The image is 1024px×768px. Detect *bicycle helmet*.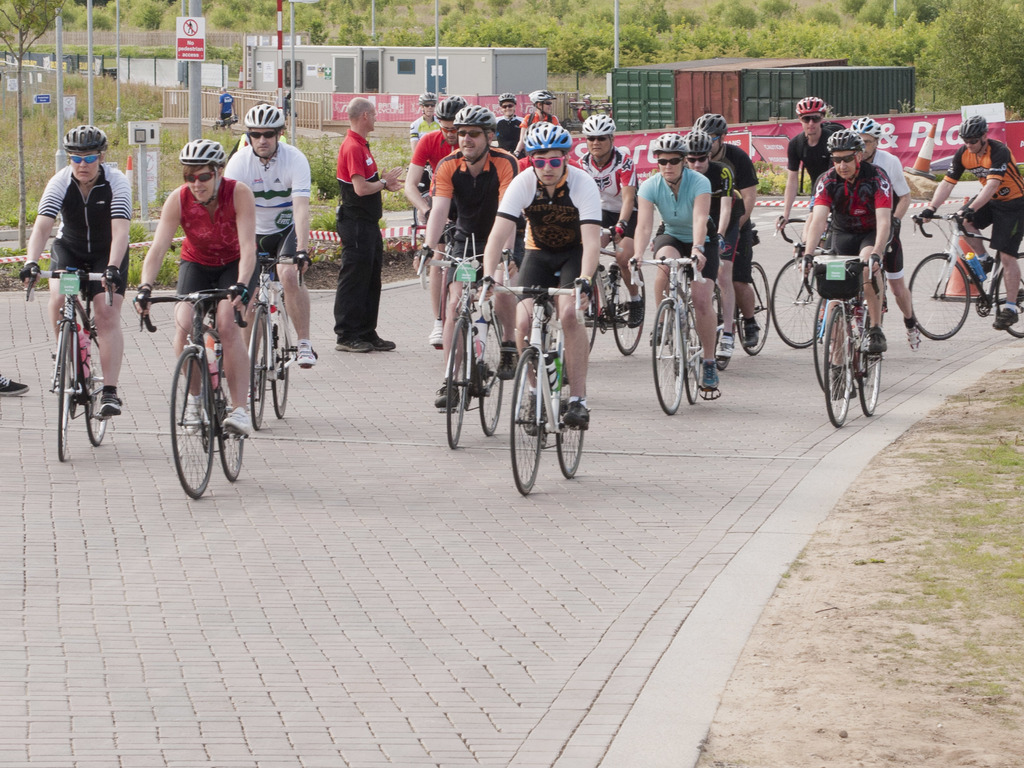
Detection: (left=659, top=132, right=687, bottom=163).
